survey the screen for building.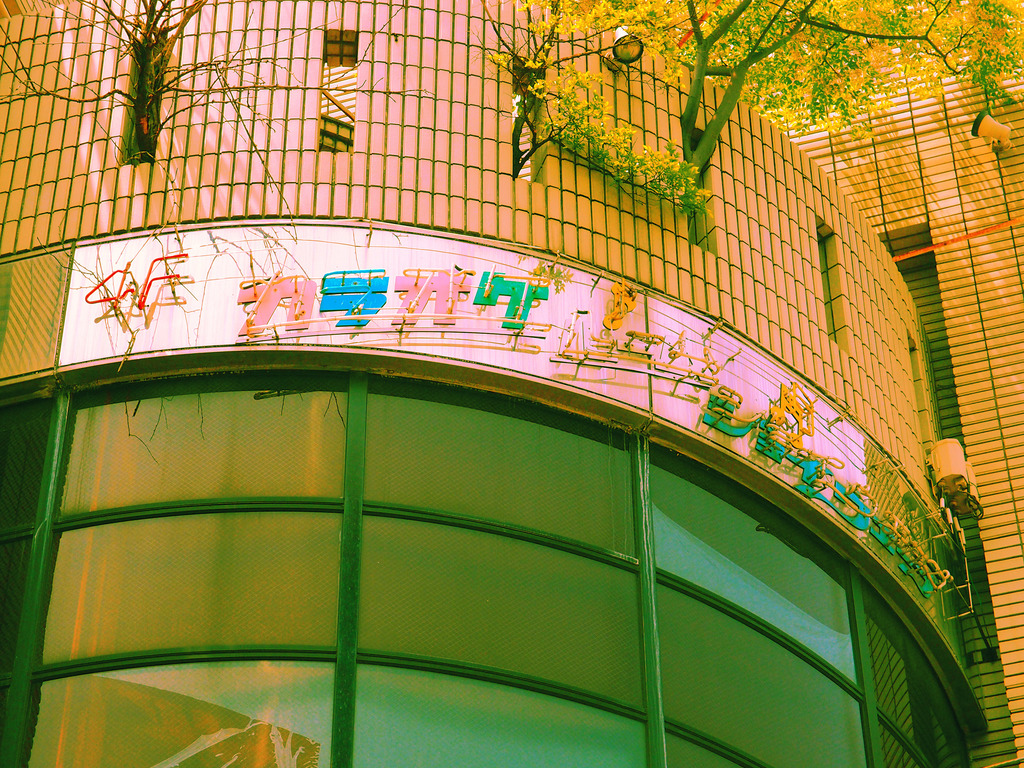
Survey found: region(0, 8, 1021, 767).
